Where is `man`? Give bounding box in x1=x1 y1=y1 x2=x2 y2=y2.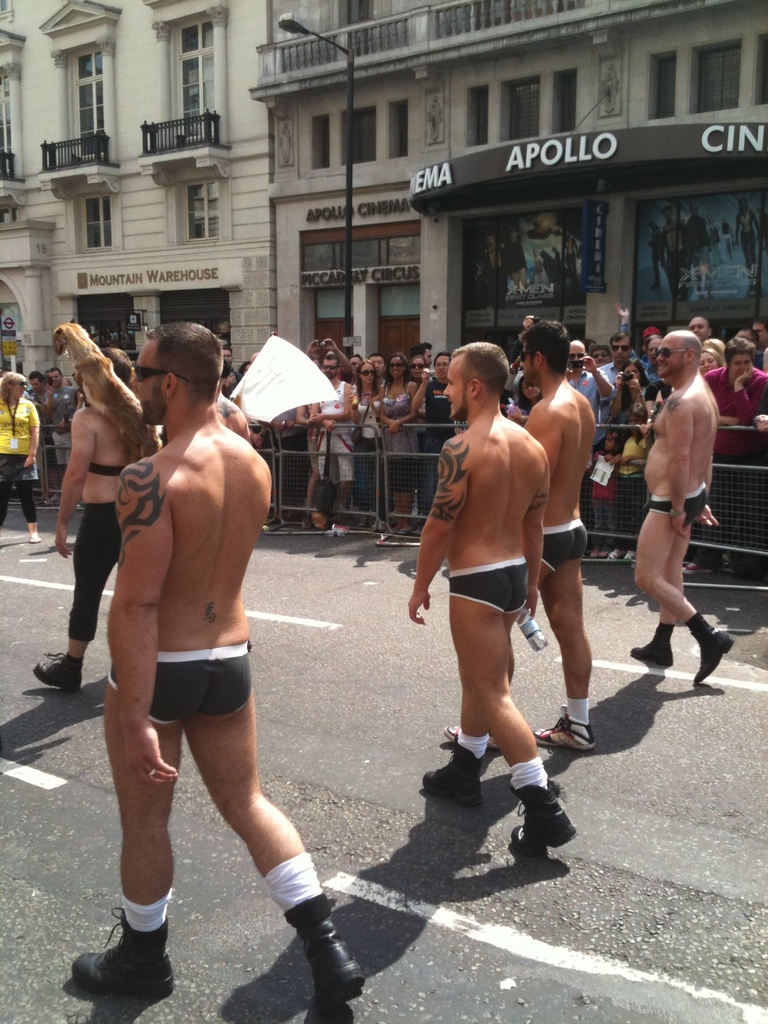
x1=442 y1=319 x2=599 y2=751.
